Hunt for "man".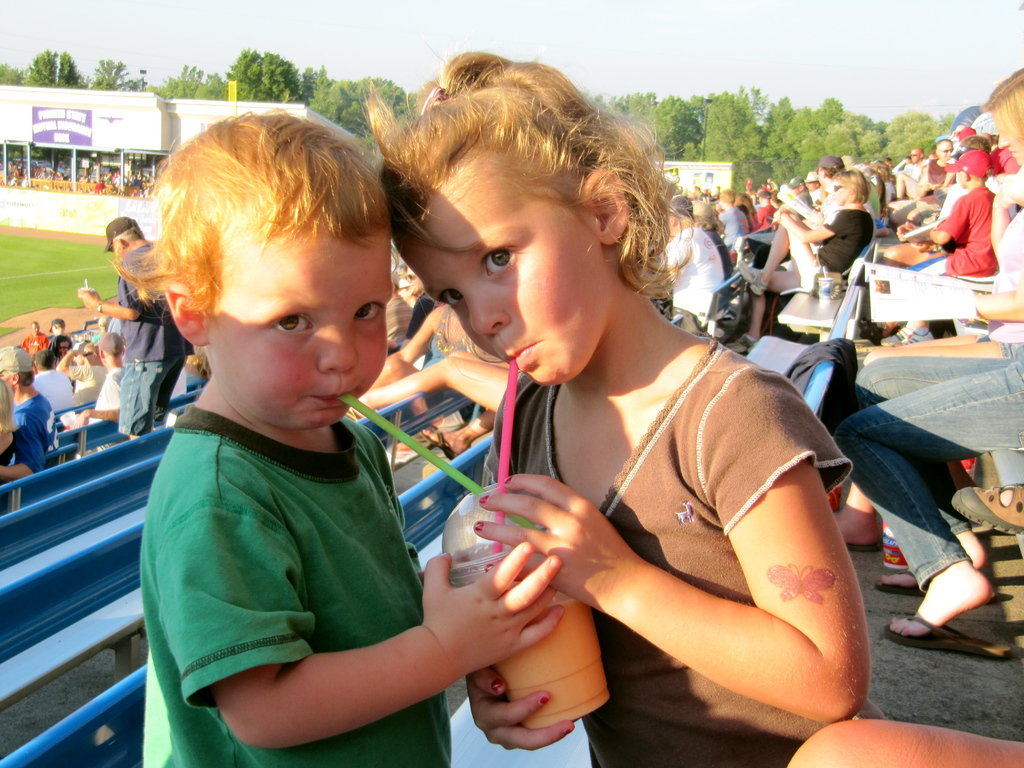
Hunted down at left=889, top=140, right=960, bottom=220.
